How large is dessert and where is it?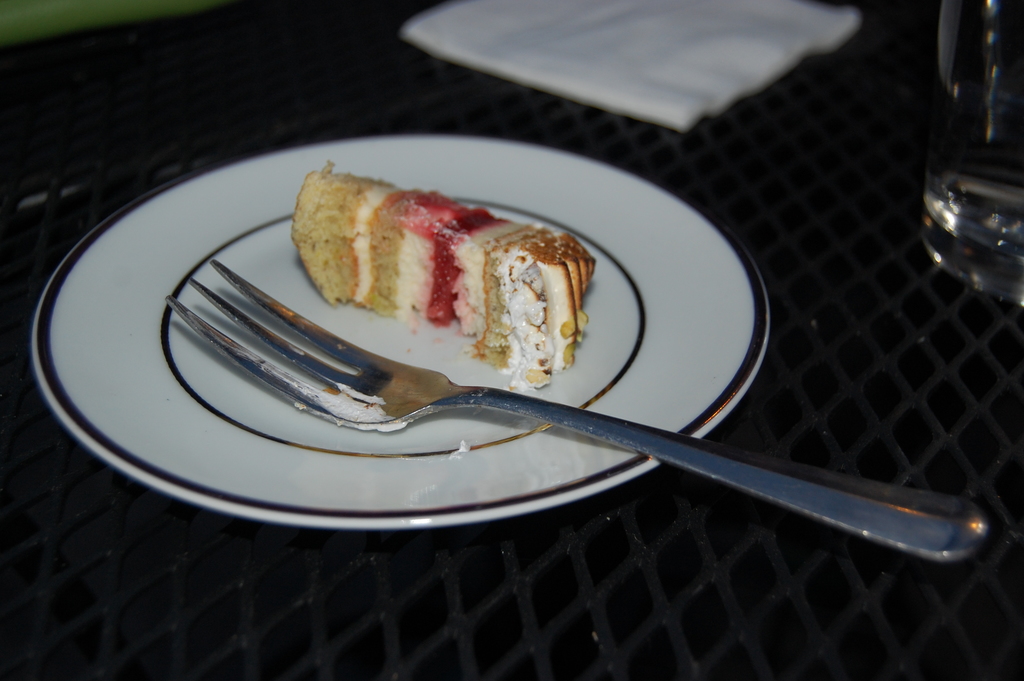
Bounding box: box=[281, 181, 625, 407].
